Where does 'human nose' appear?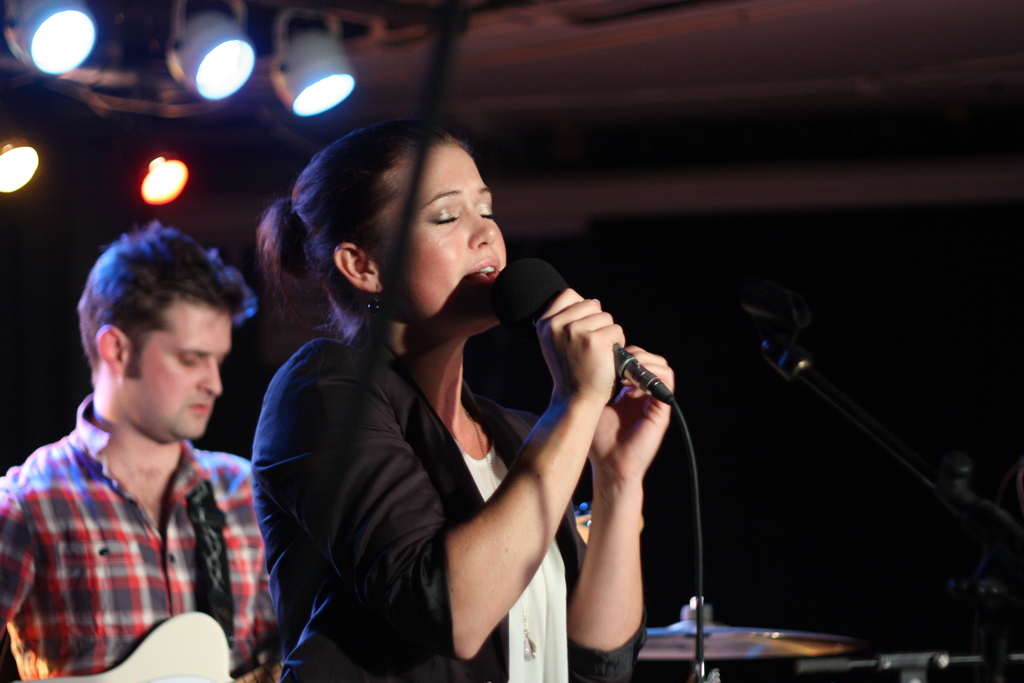
Appears at BBox(468, 206, 496, 247).
